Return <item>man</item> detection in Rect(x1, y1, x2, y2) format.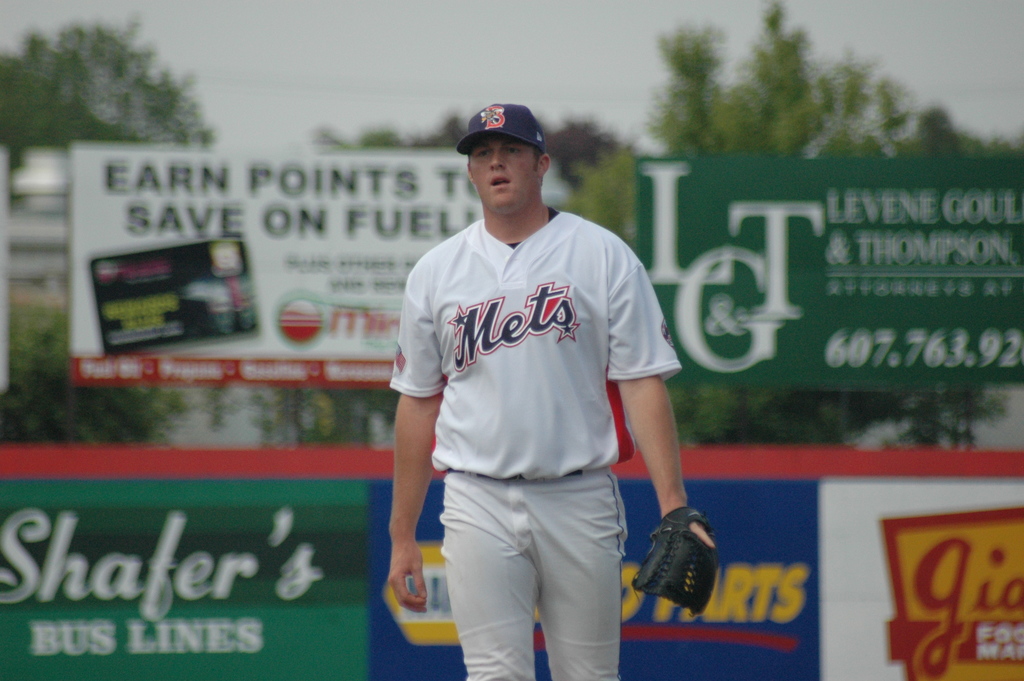
Rect(372, 102, 678, 680).
